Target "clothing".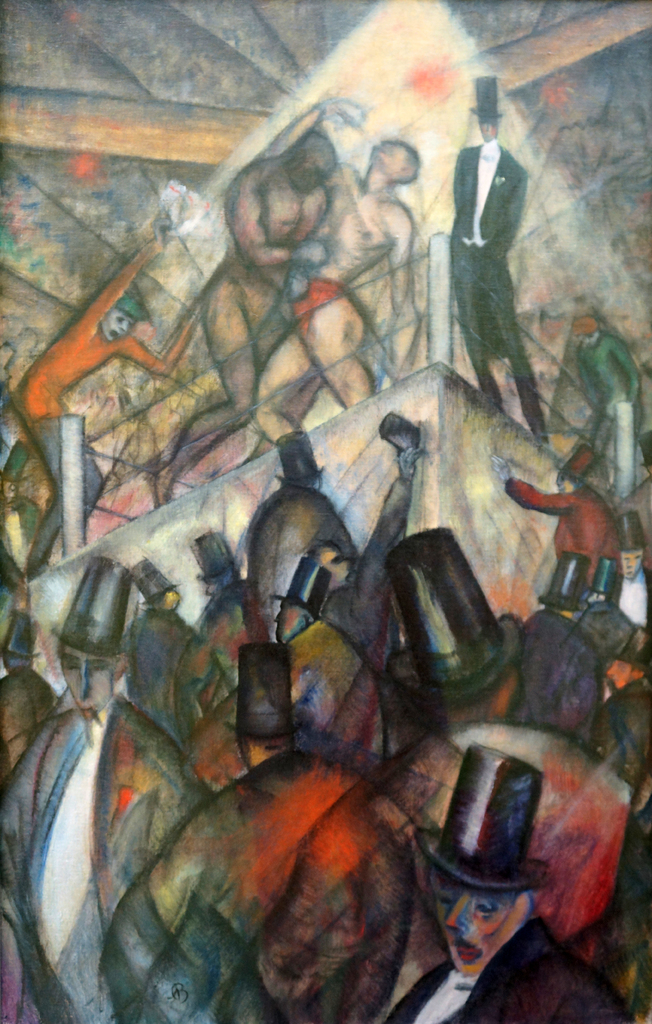
Target region: 287,278,347,330.
